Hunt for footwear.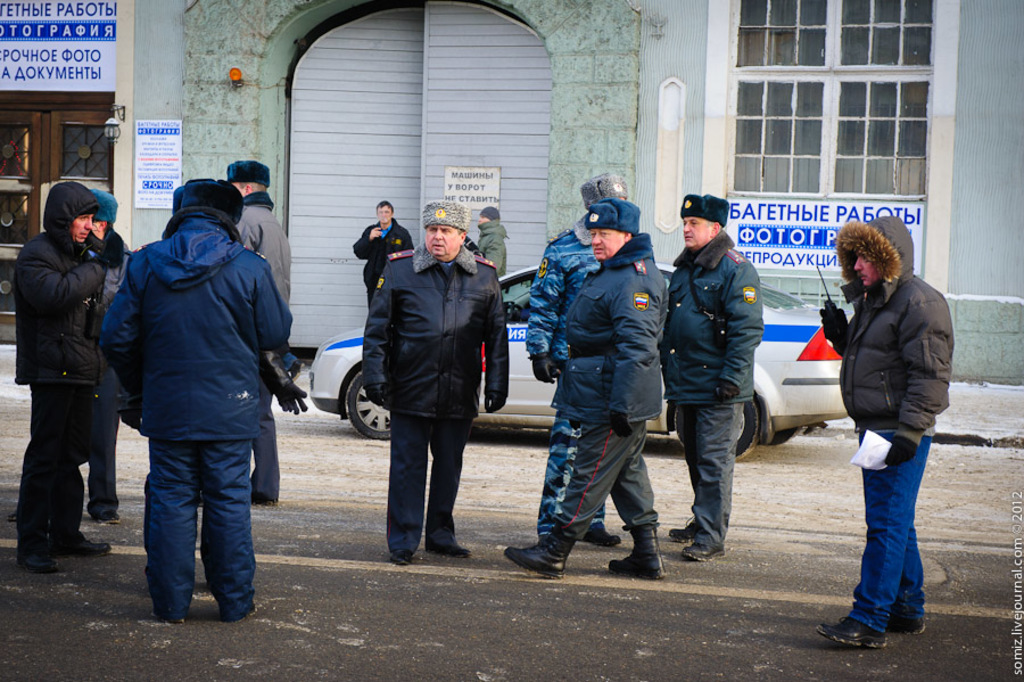
Hunted down at l=584, t=520, r=621, b=549.
